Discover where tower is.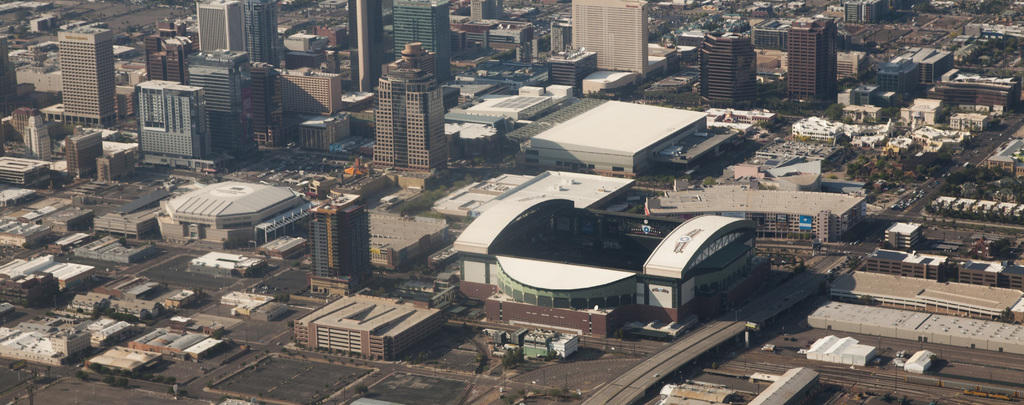
Discovered at 778/22/837/96.
